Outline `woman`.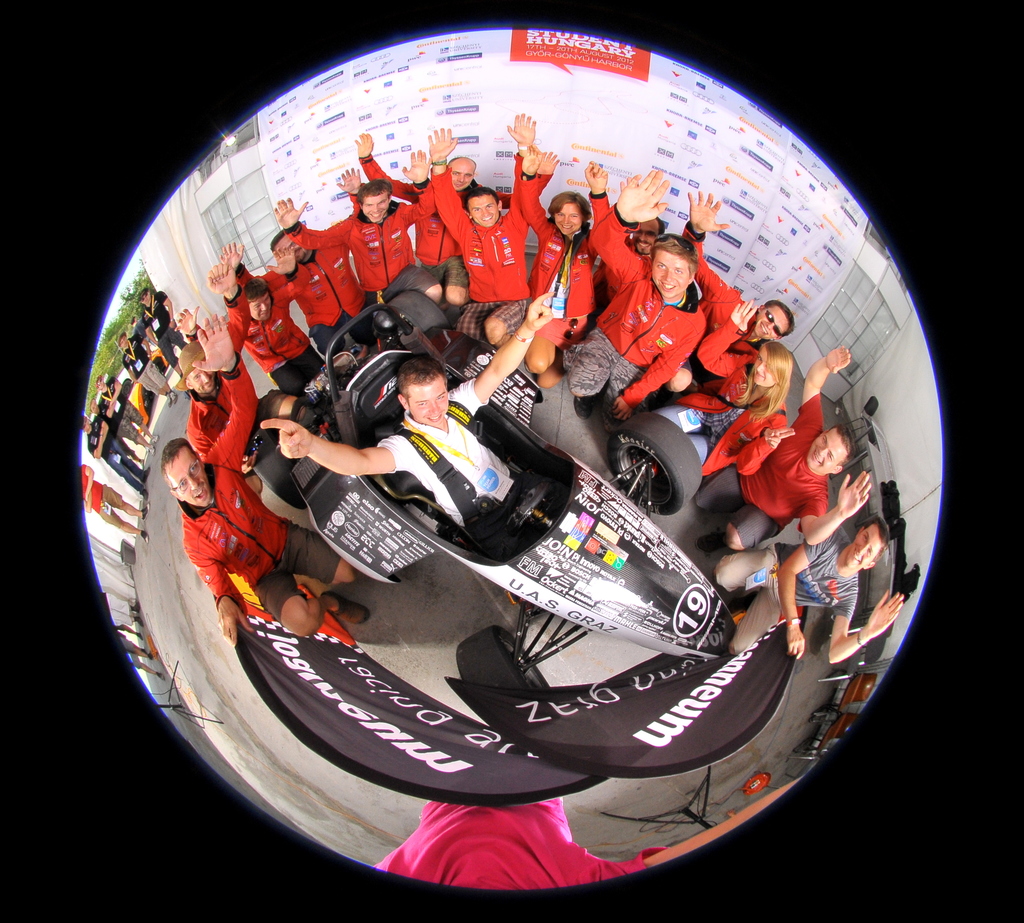
Outline: detection(653, 296, 787, 469).
